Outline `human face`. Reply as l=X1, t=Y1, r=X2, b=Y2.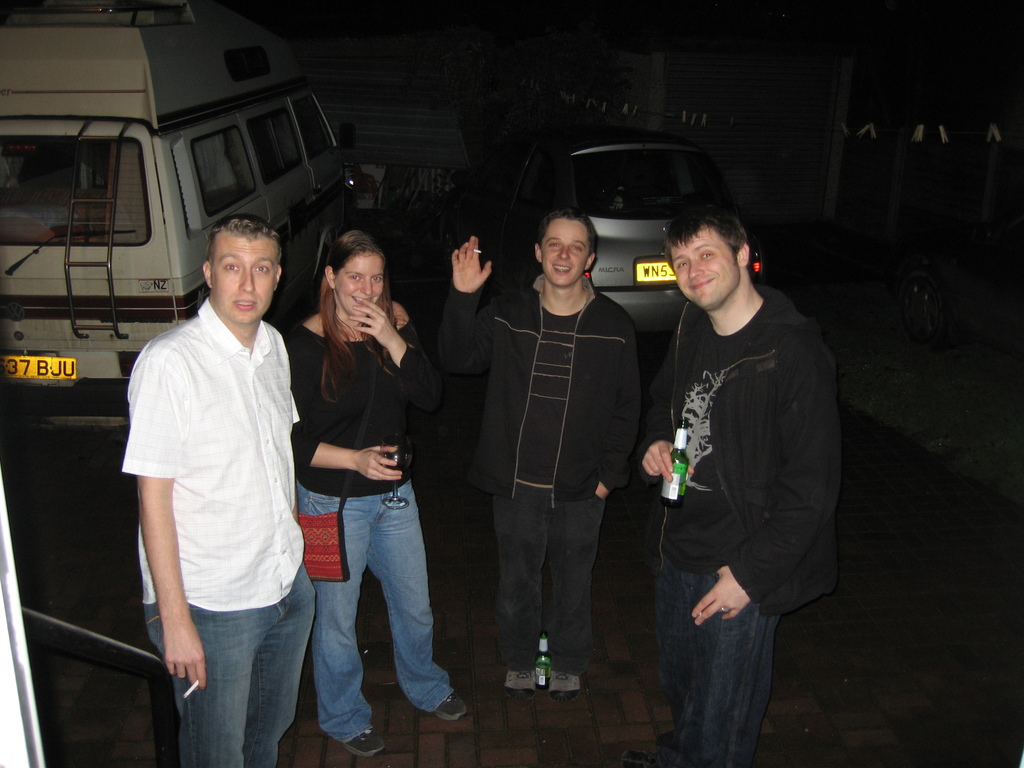
l=332, t=252, r=384, b=320.
